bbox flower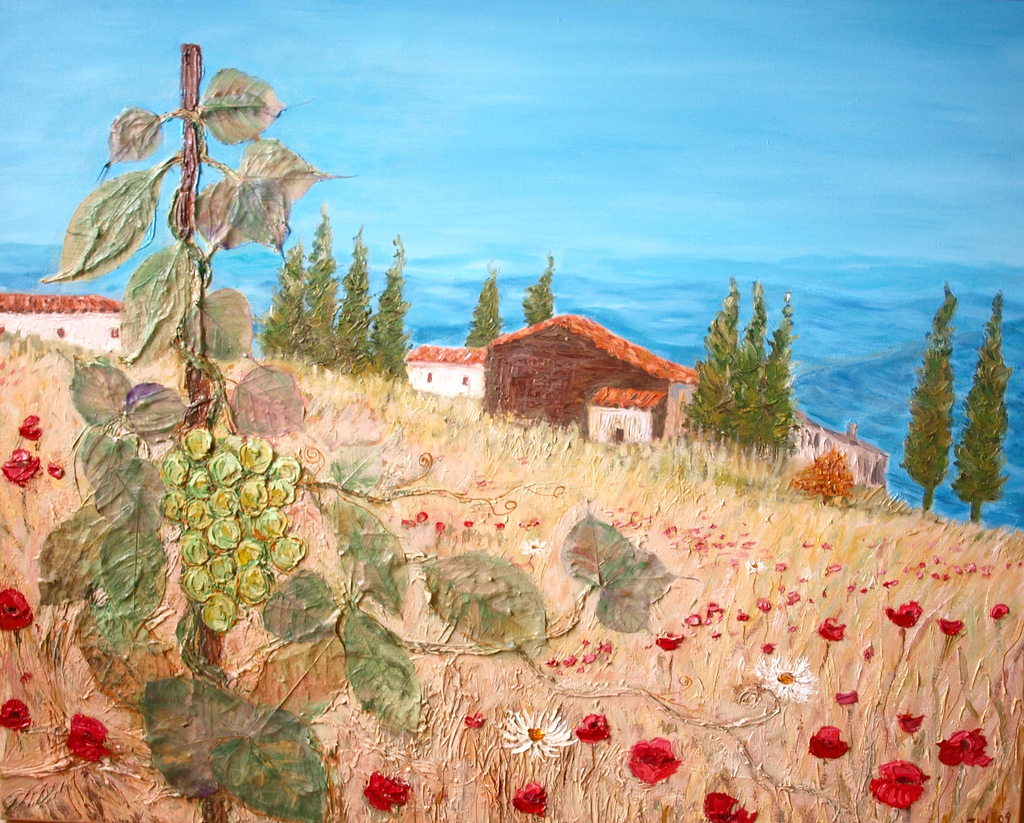
[left=748, top=553, right=765, bottom=575]
